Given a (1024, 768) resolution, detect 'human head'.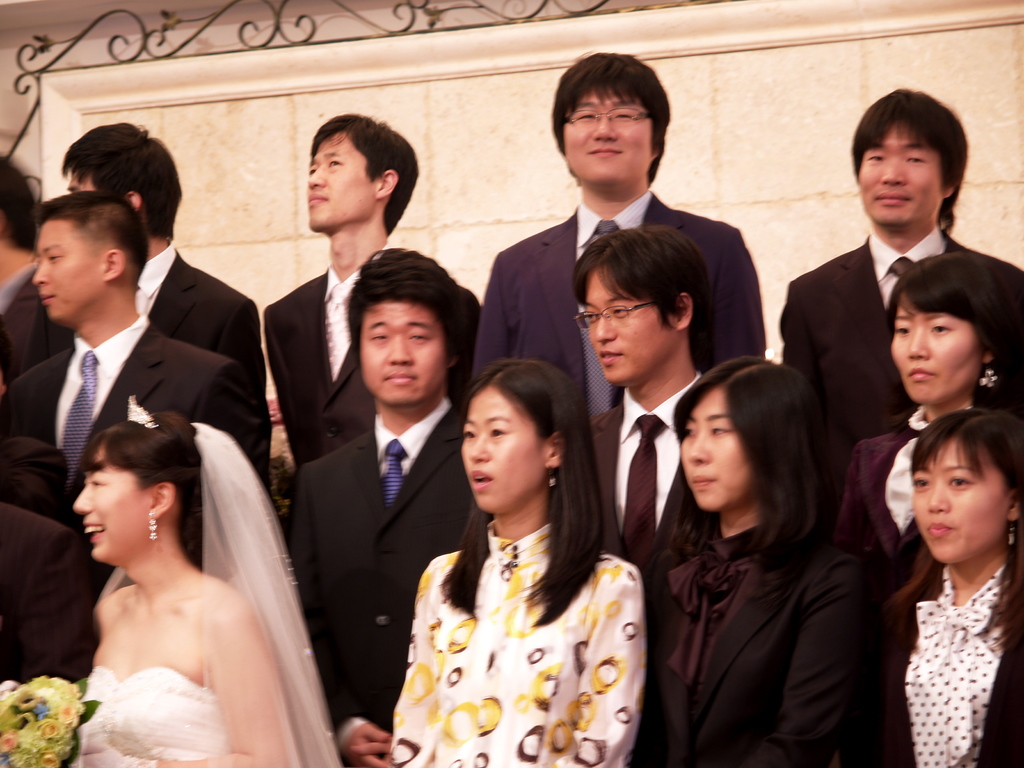
bbox=[907, 410, 1023, 566].
